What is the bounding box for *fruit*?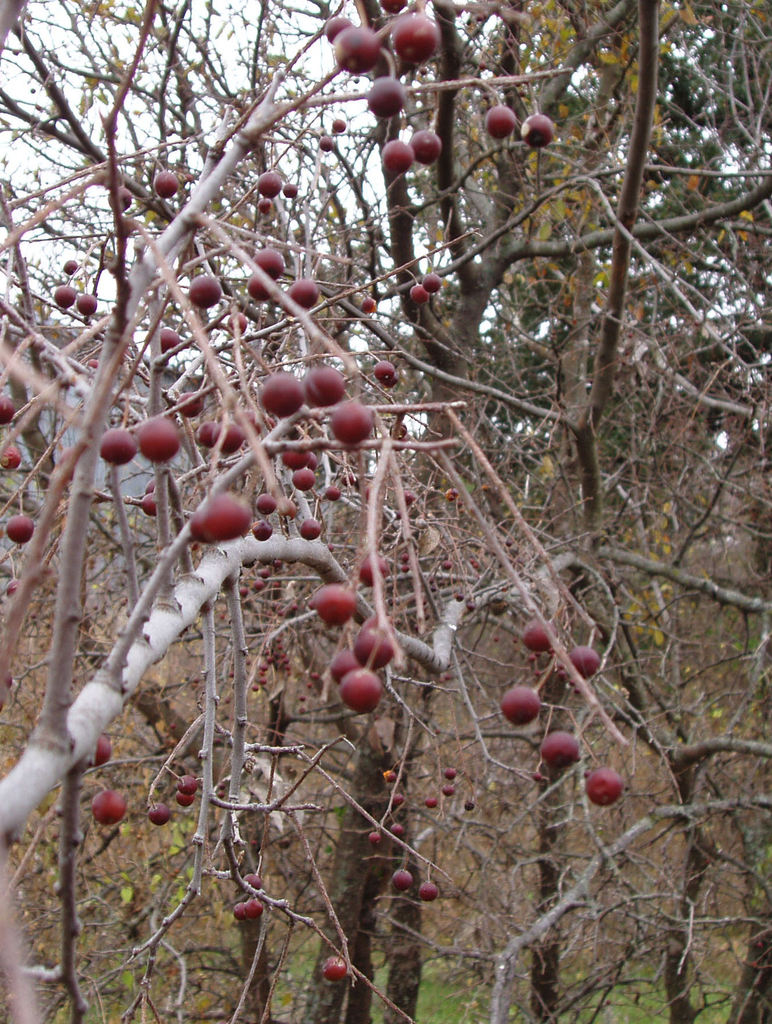
bbox=(499, 687, 539, 726).
